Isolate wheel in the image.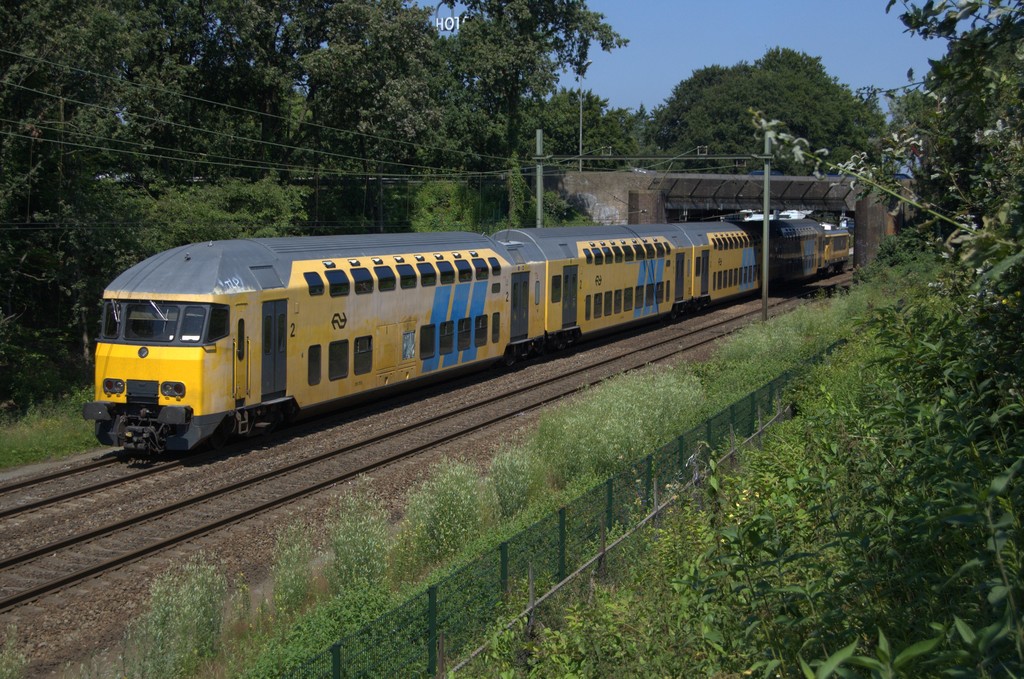
Isolated region: detection(532, 341, 545, 357).
